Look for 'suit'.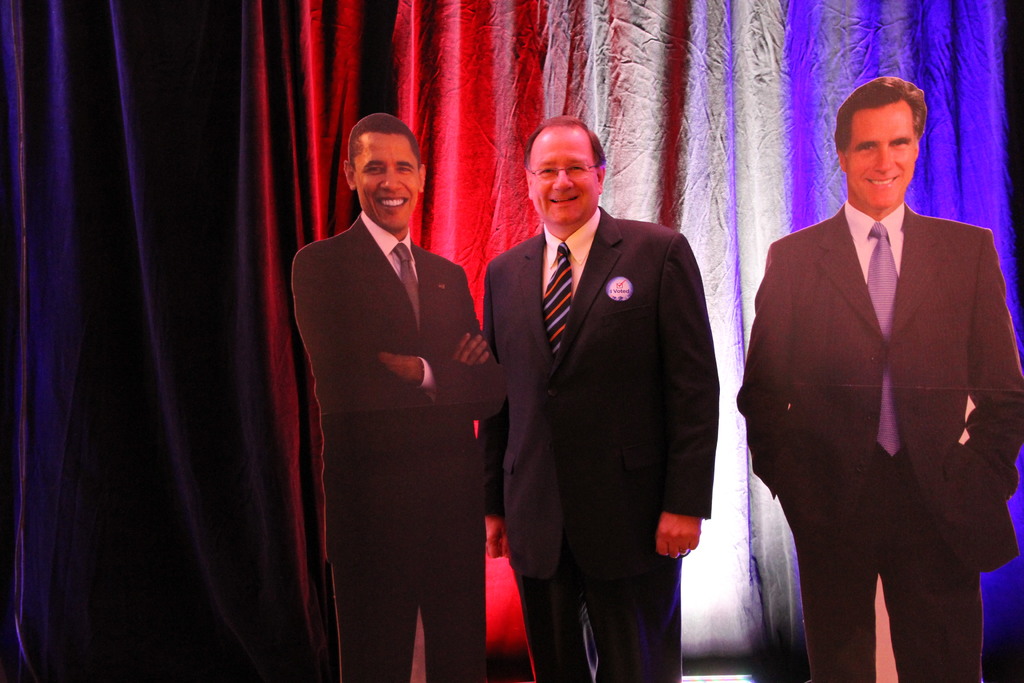
Found: locate(477, 209, 721, 682).
